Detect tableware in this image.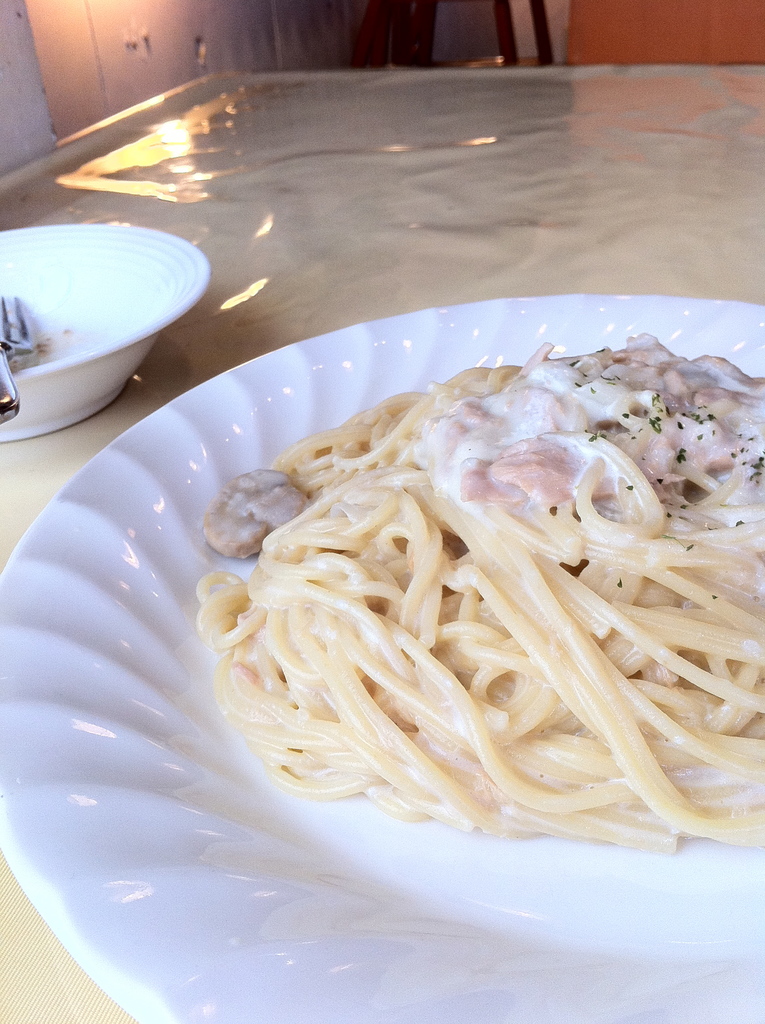
Detection: {"x1": 0, "y1": 298, "x2": 764, "y2": 1023}.
